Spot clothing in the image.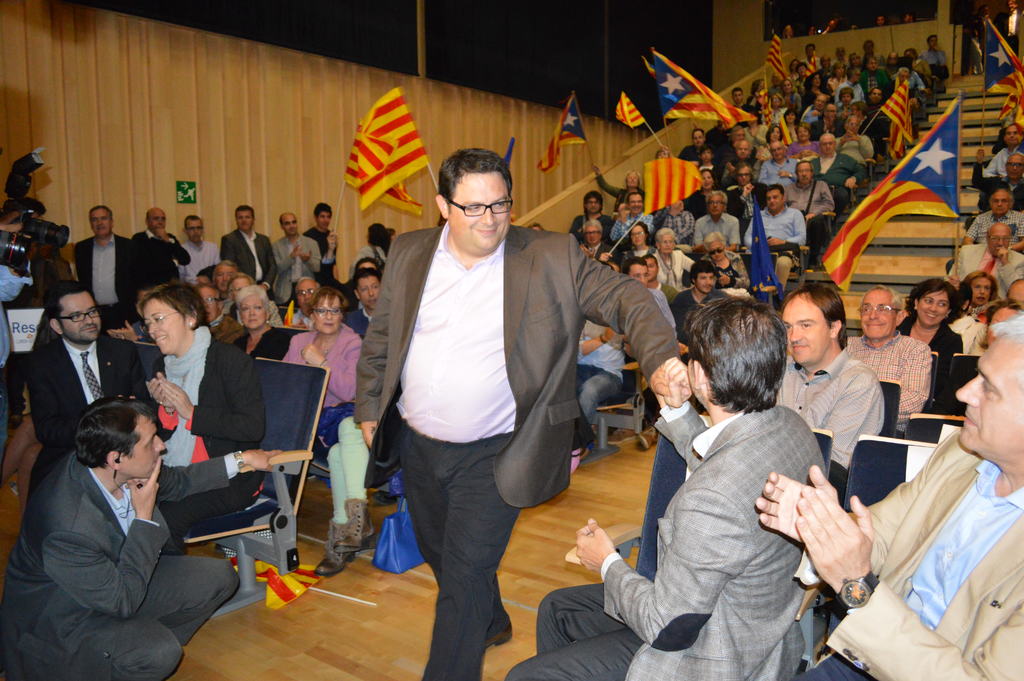
clothing found at x1=815 y1=157 x2=856 y2=204.
